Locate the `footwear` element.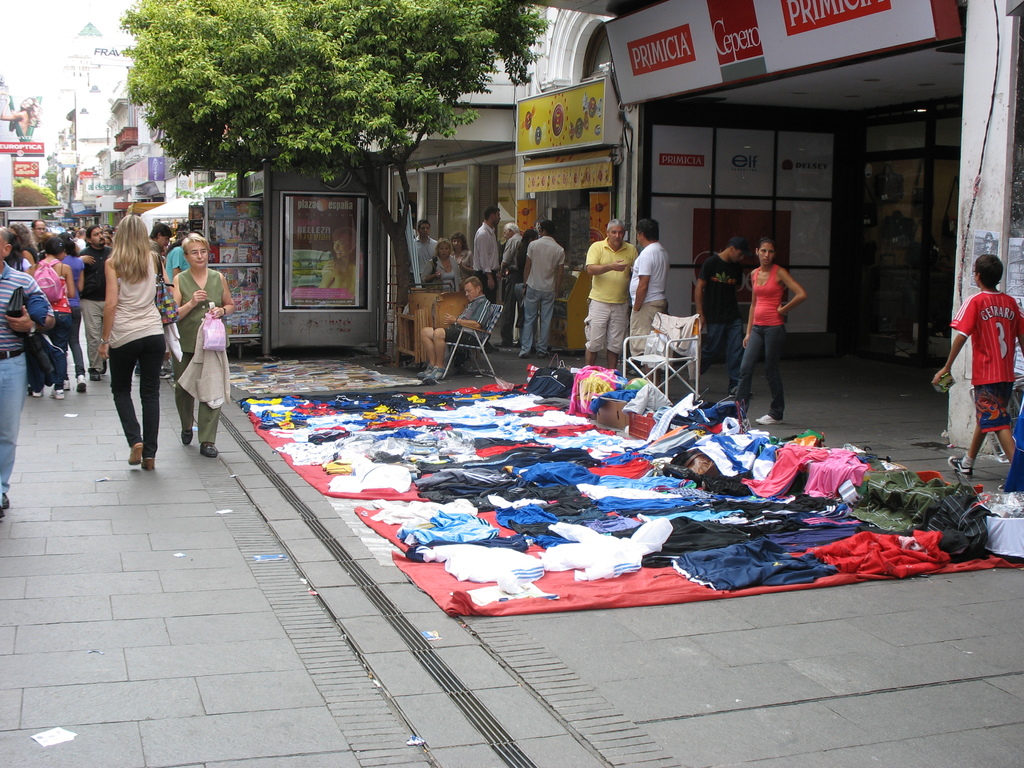
Element bbox: {"left": 180, "top": 429, "right": 194, "bottom": 444}.
